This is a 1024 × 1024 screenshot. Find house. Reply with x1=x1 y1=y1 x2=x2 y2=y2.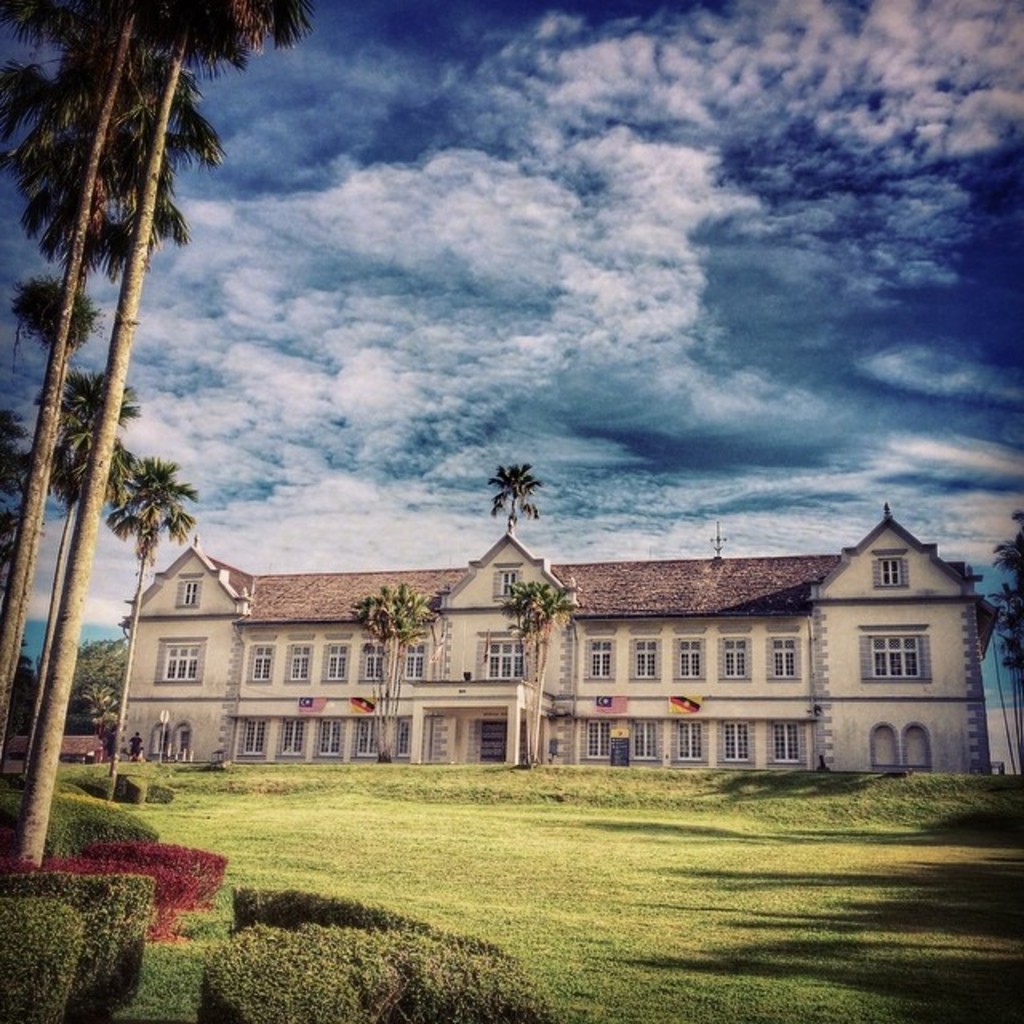
x1=106 y1=496 x2=1000 y2=779.
